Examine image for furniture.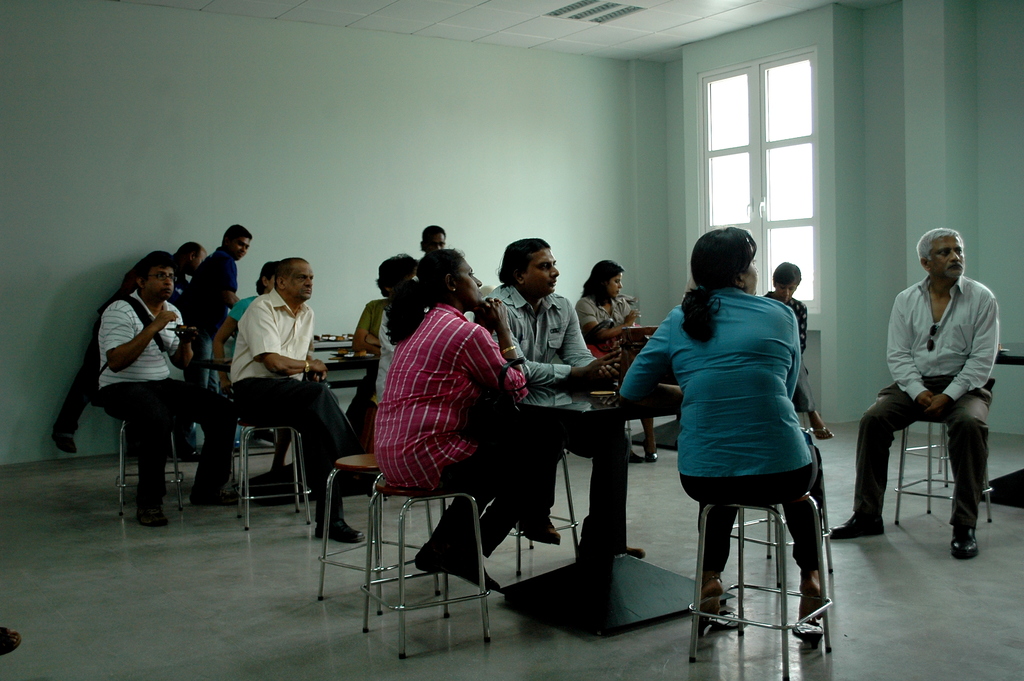
Examination result: select_region(505, 449, 579, 577).
